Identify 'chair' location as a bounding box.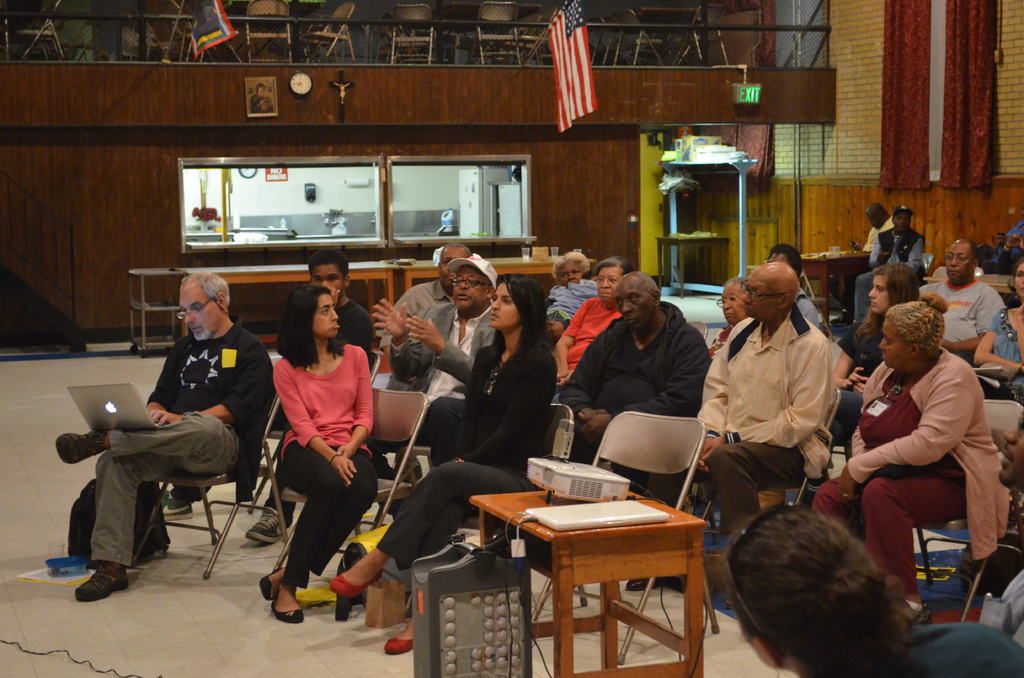
925, 264, 982, 284.
